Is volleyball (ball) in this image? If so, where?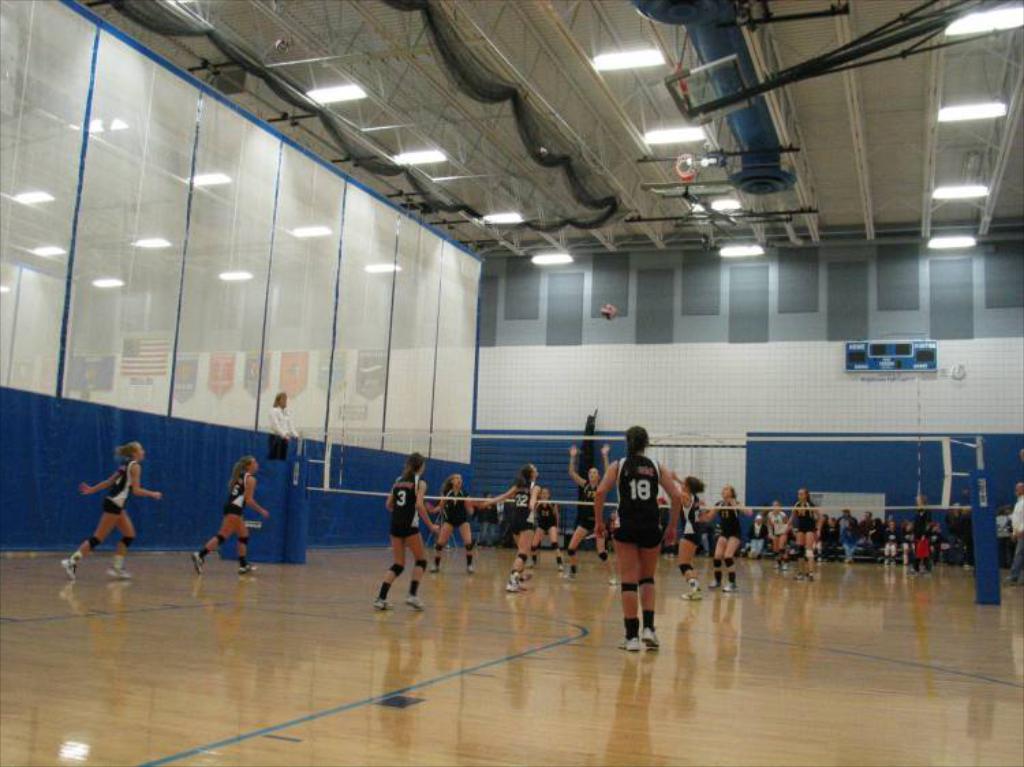
Yes, at (left=598, top=302, right=617, bottom=321).
